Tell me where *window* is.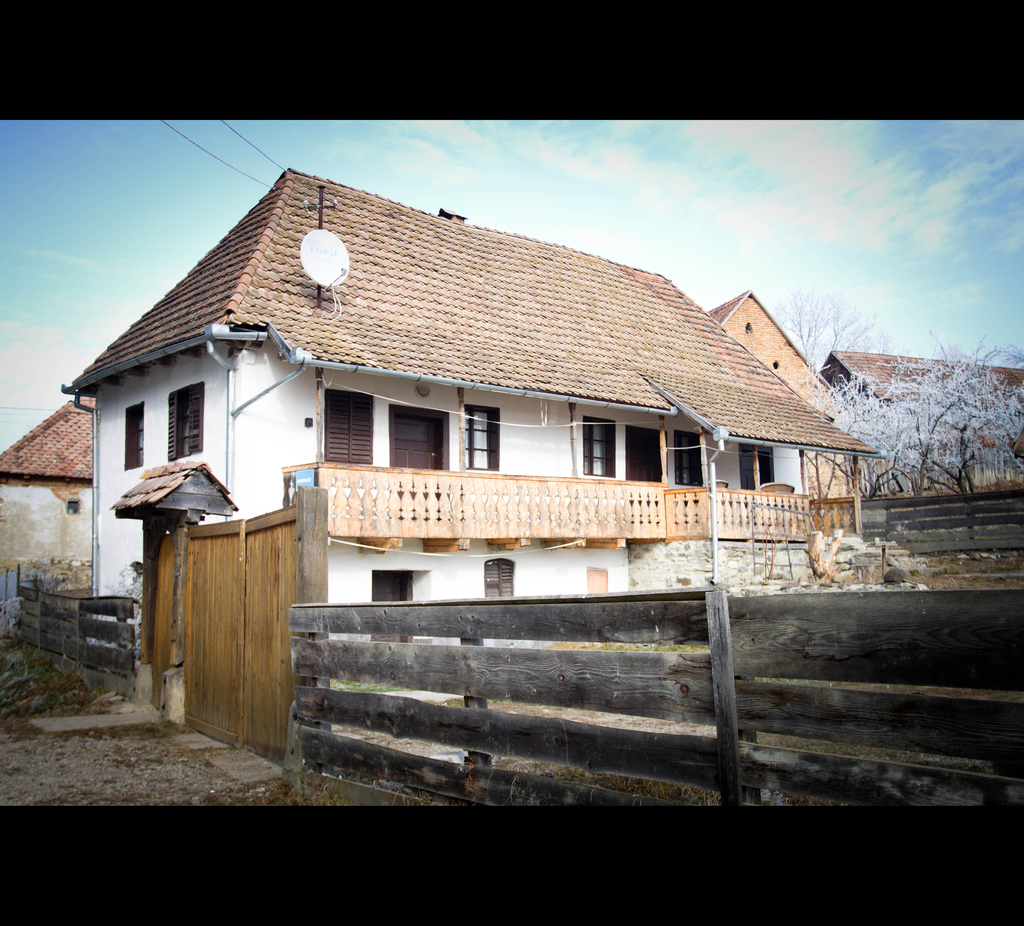
*window* is at 171 382 205 456.
